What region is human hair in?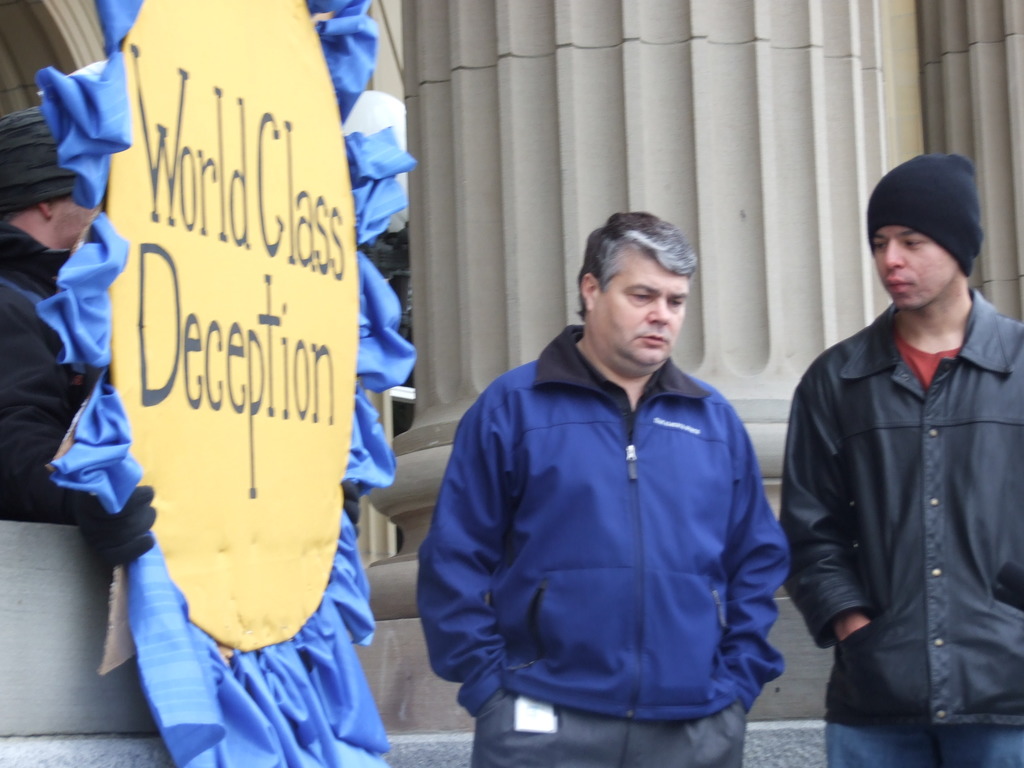
(x1=3, y1=208, x2=31, y2=225).
